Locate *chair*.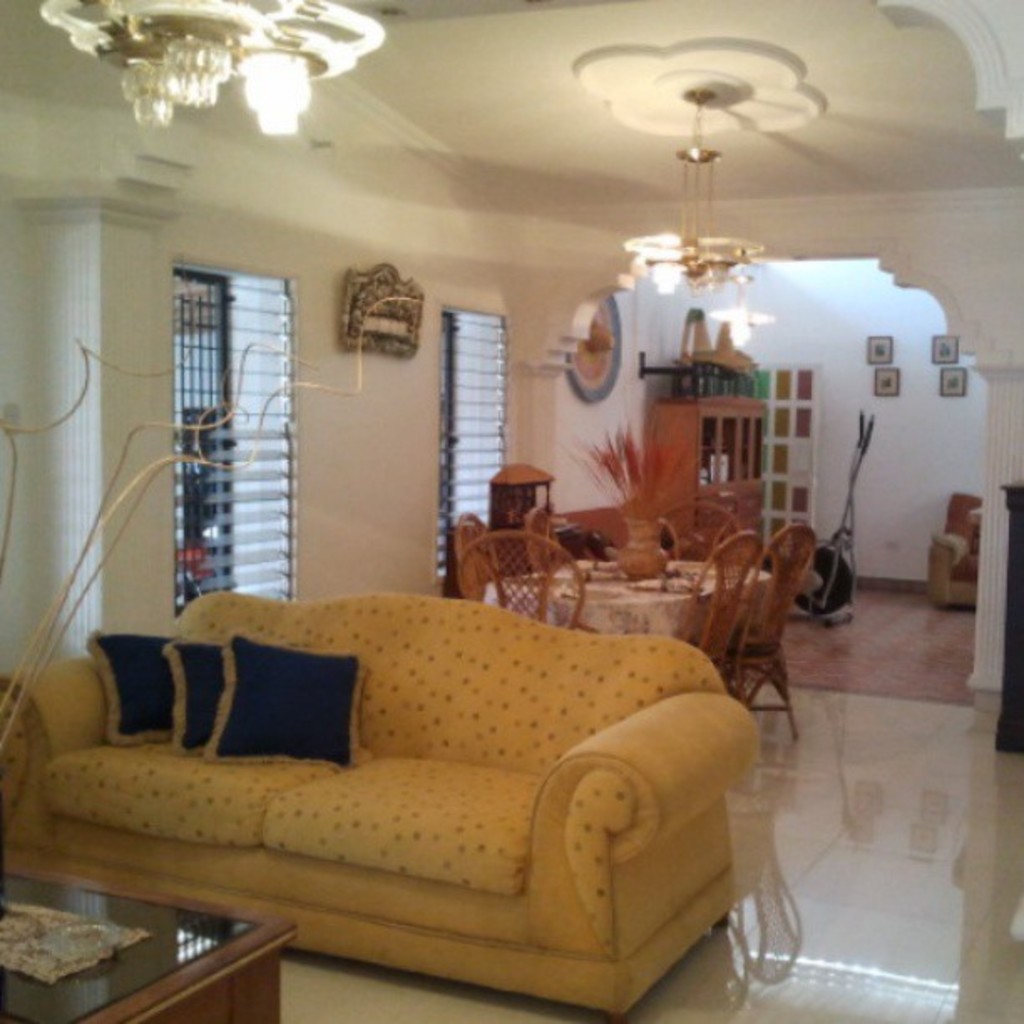
Bounding box: pyautogui.locateOnScreen(455, 512, 504, 596).
